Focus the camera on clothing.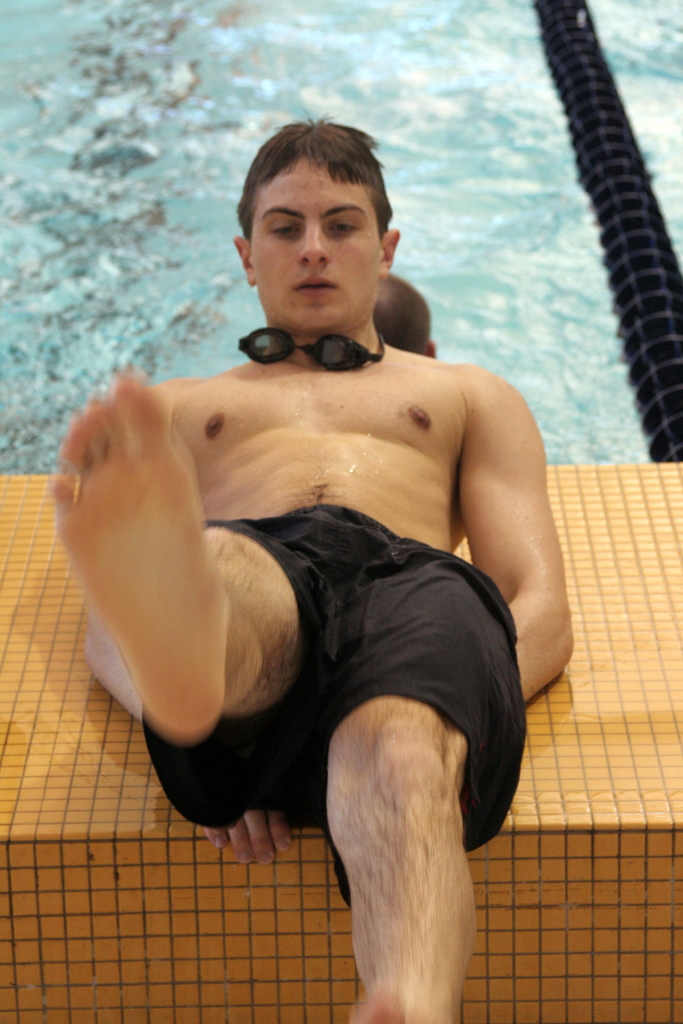
Focus region: 138,506,524,911.
